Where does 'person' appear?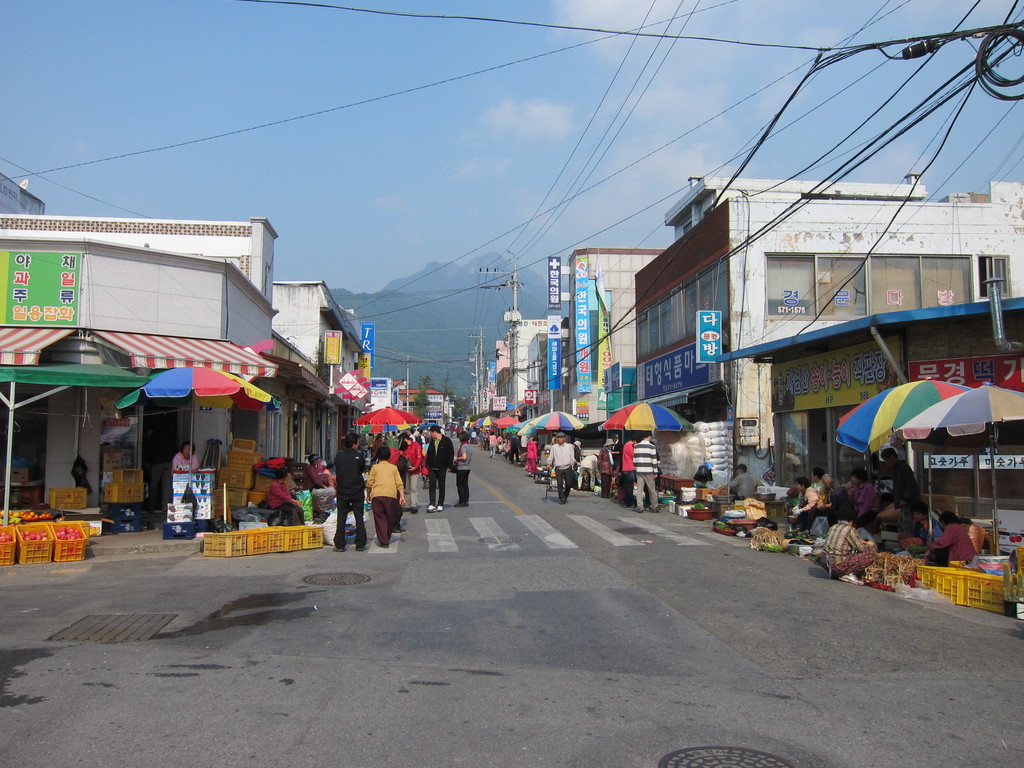
Appears at <region>168, 441, 202, 515</region>.
